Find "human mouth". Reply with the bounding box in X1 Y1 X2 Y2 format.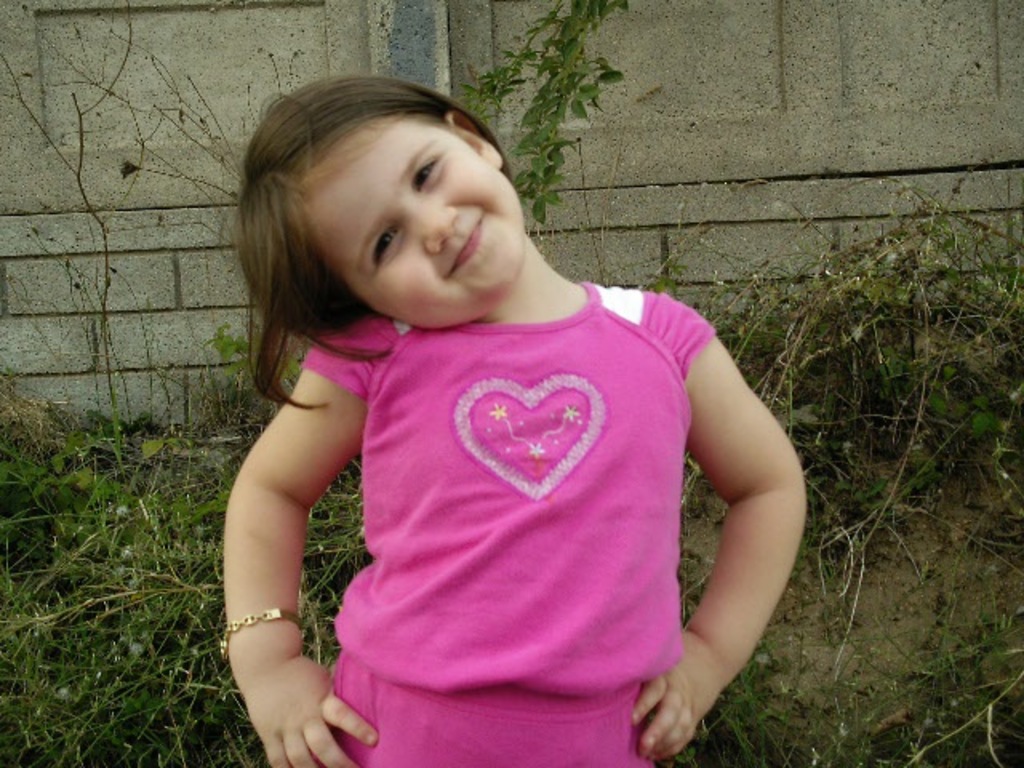
442 218 483 270.
